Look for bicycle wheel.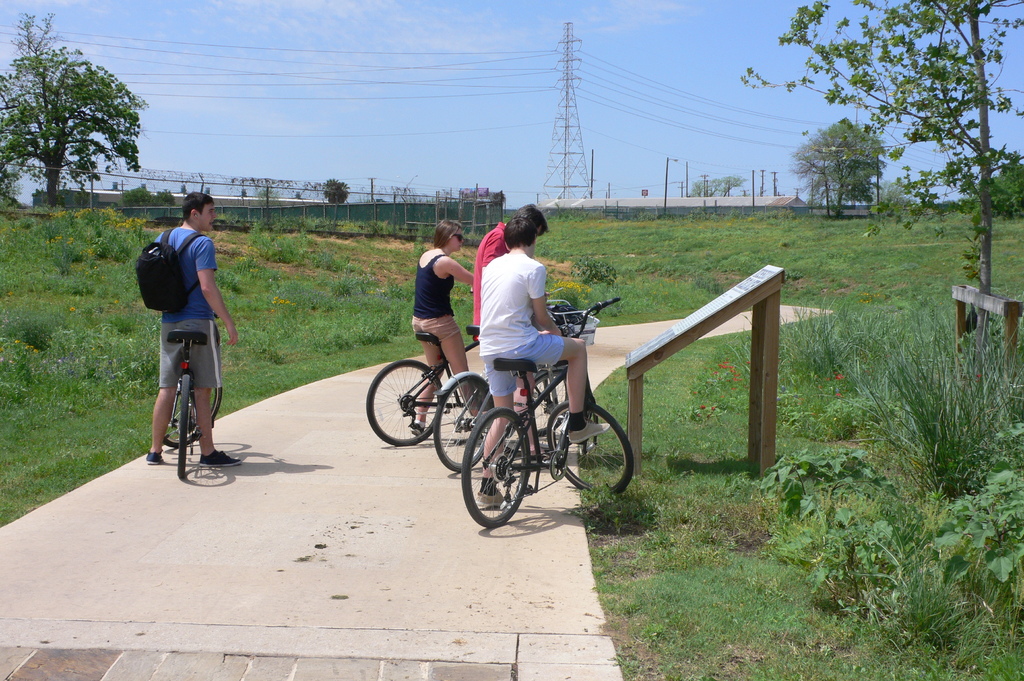
Found: box=[531, 372, 570, 437].
